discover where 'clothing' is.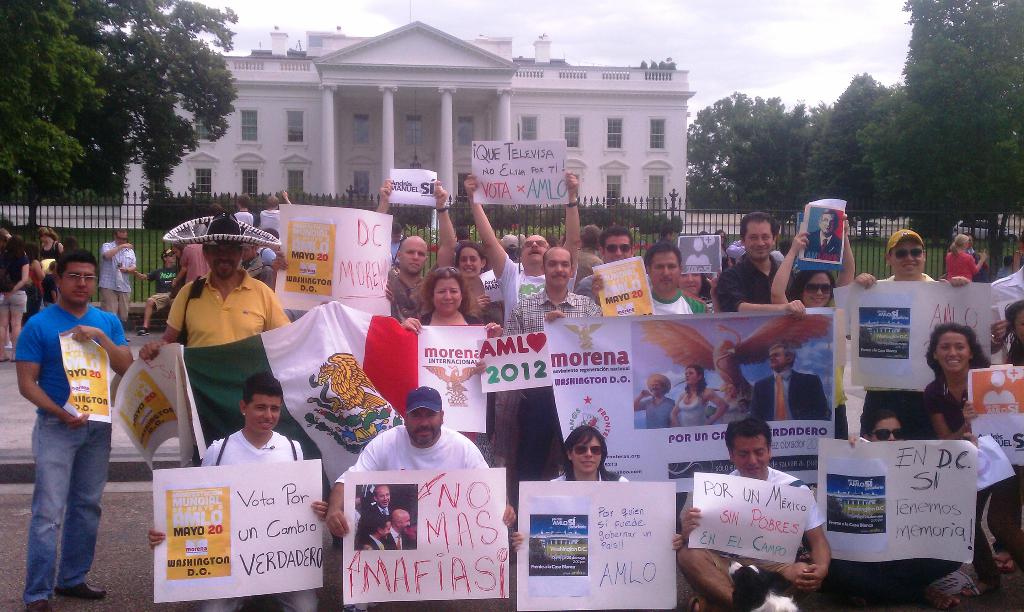
Discovered at locate(358, 506, 396, 538).
